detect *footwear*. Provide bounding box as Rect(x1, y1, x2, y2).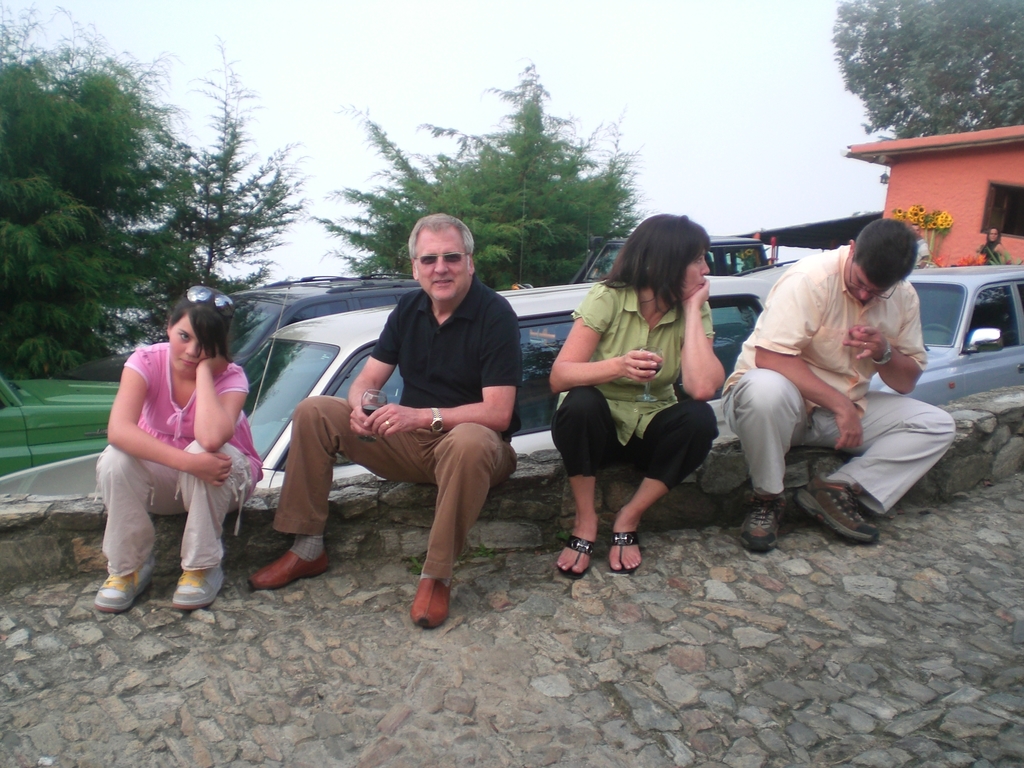
Rect(735, 491, 781, 553).
